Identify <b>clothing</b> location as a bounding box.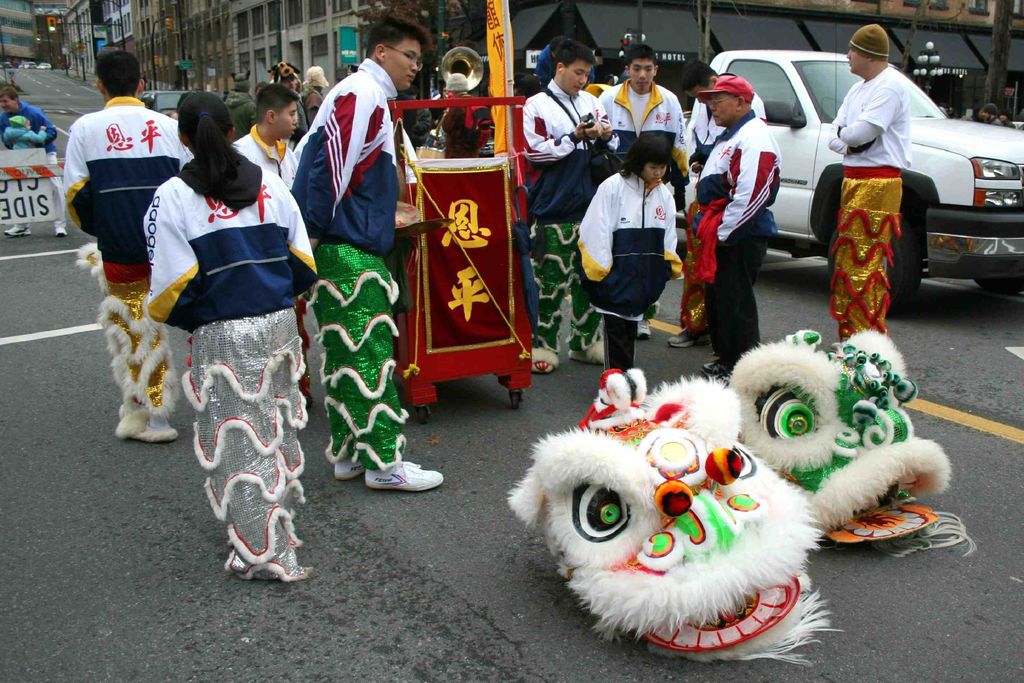
locate(824, 65, 913, 337).
